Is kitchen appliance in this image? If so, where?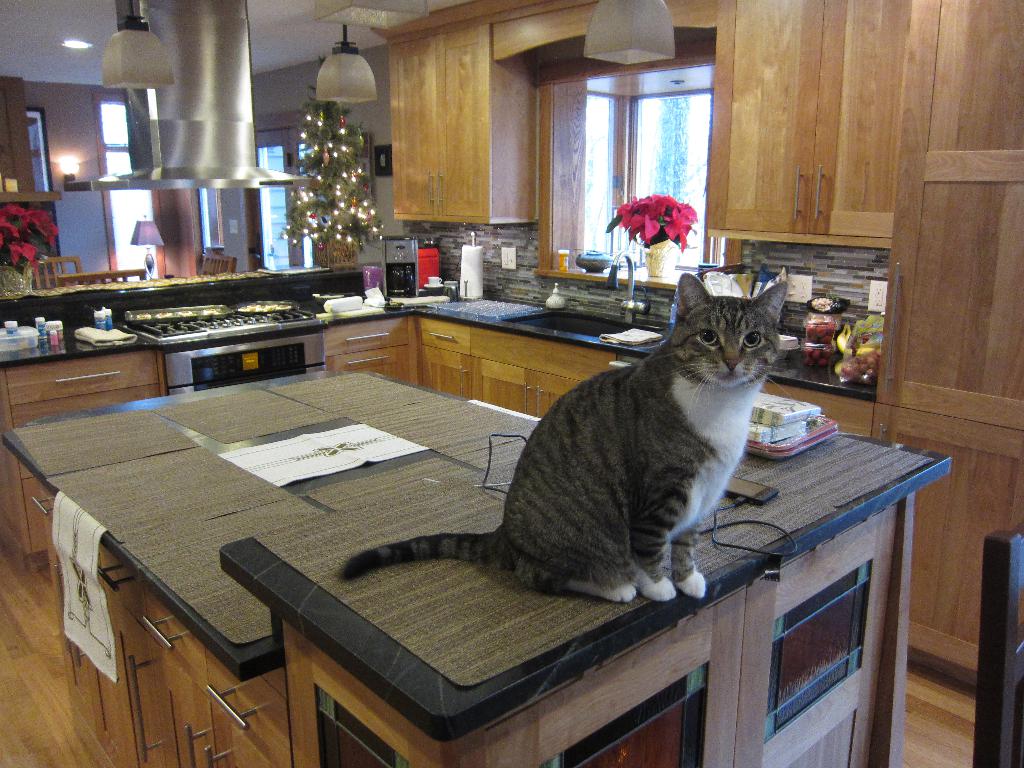
Yes, at <bbox>0, 316, 24, 359</bbox>.
